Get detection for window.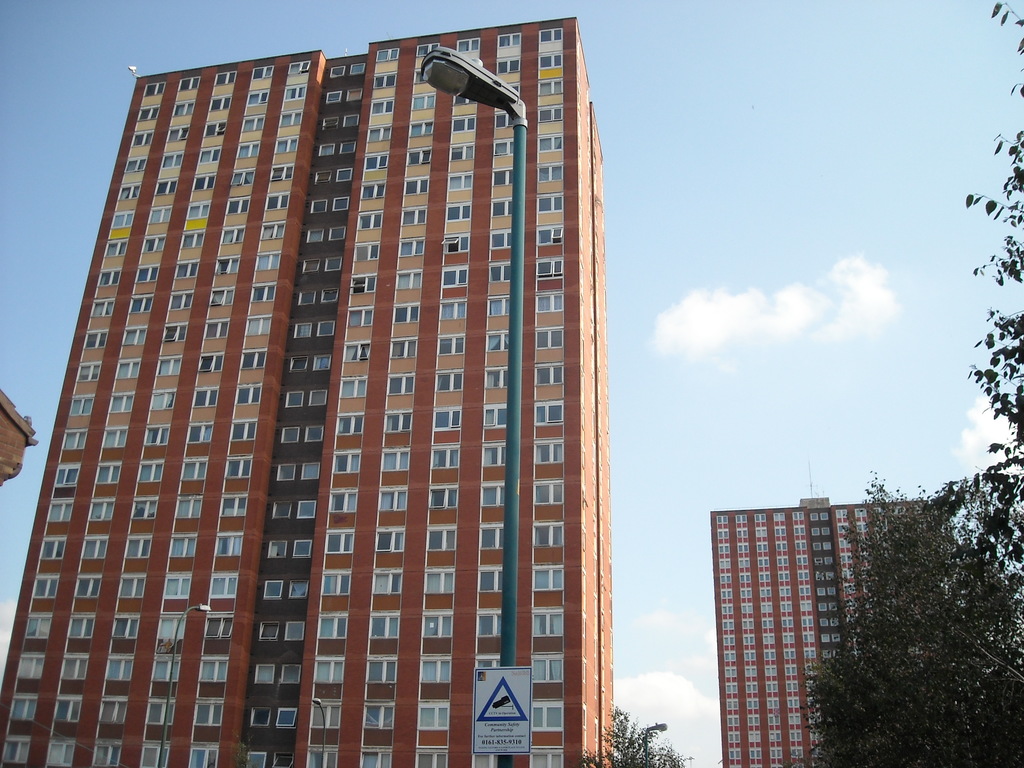
Detection: 209, 93, 234, 111.
